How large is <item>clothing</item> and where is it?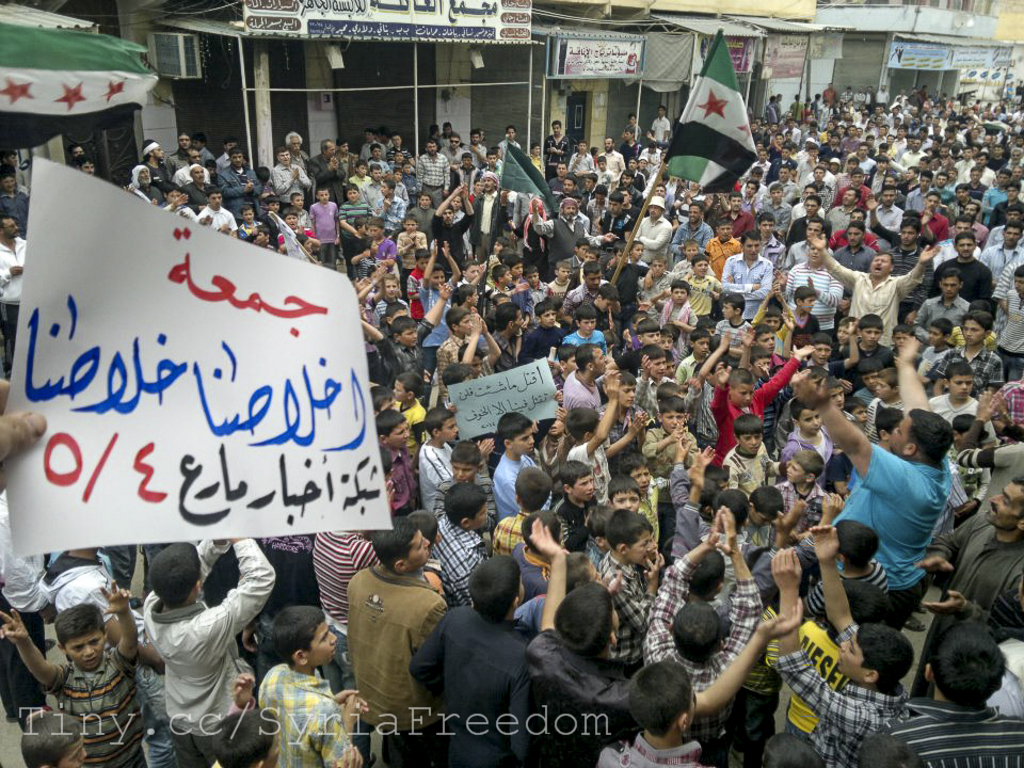
Bounding box: 270 537 318 603.
